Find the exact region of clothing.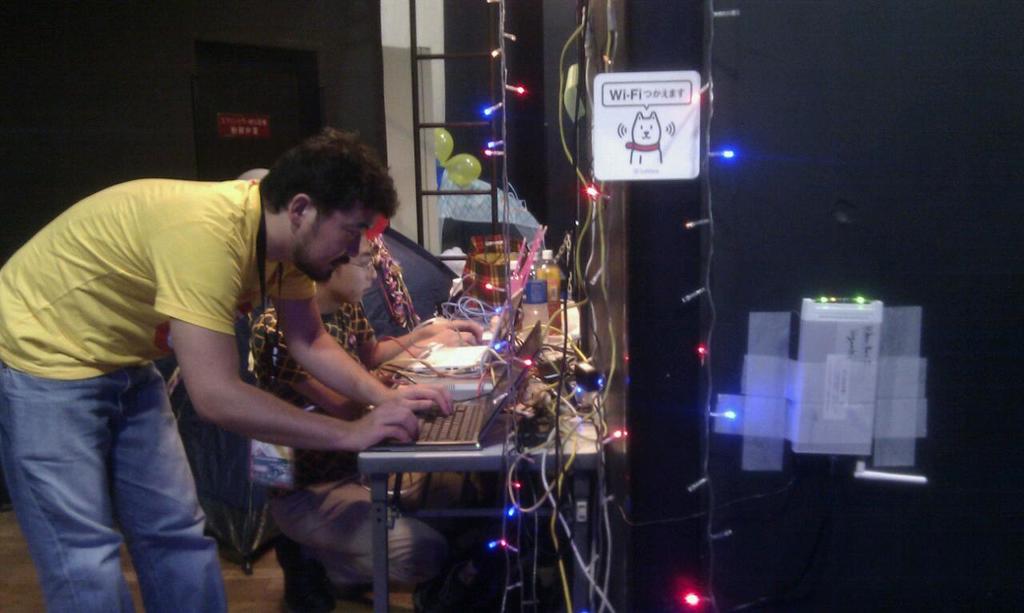
Exact region: <bbox>239, 298, 383, 607</bbox>.
